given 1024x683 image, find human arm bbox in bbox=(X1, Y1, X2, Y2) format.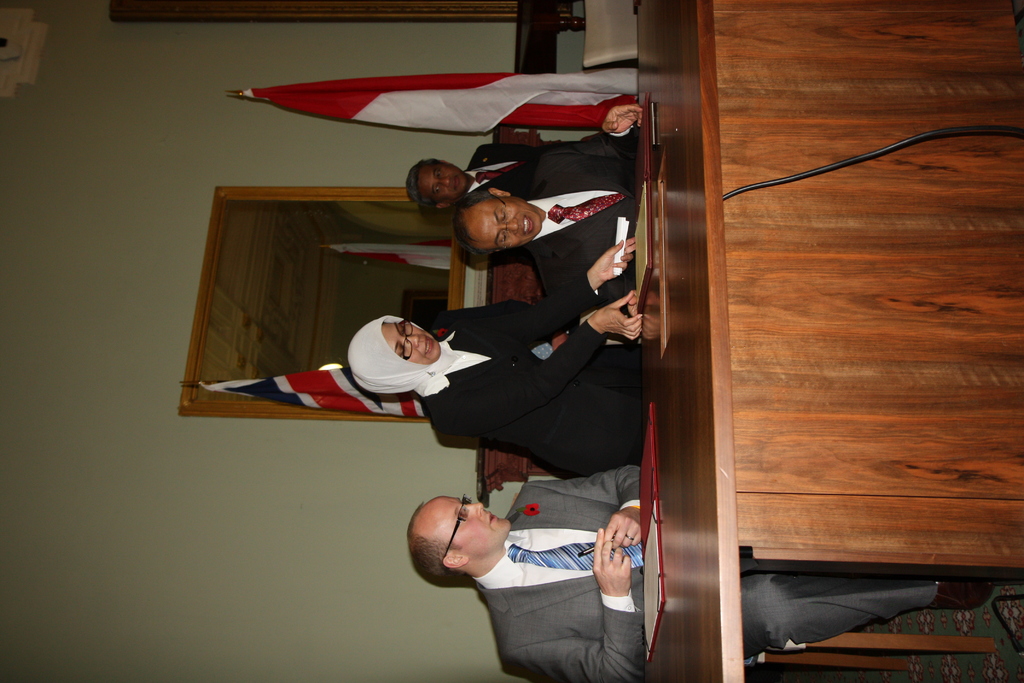
bbox=(504, 532, 642, 680).
